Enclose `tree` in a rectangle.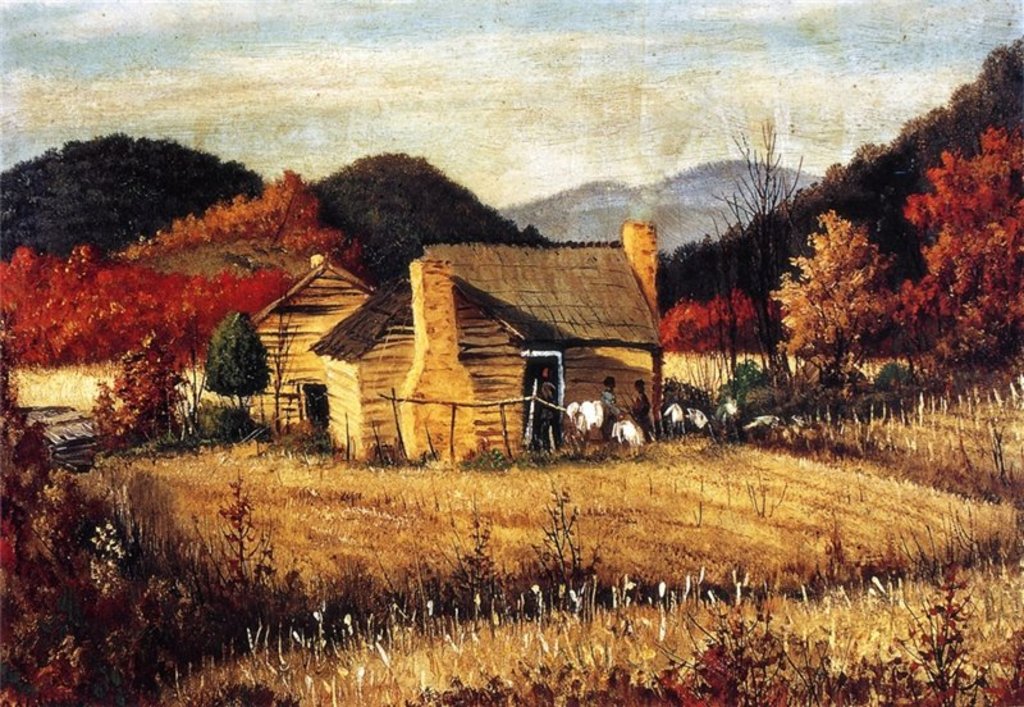
[x1=196, y1=297, x2=264, y2=423].
